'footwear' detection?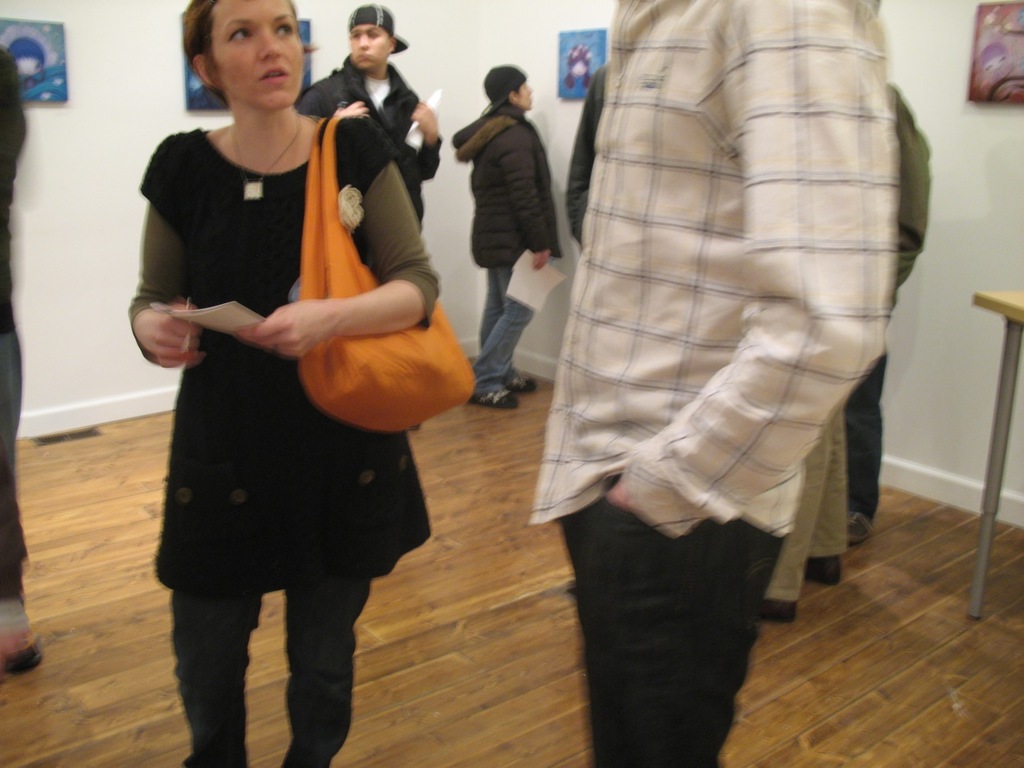
<region>810, 558, 836, 590</region>
